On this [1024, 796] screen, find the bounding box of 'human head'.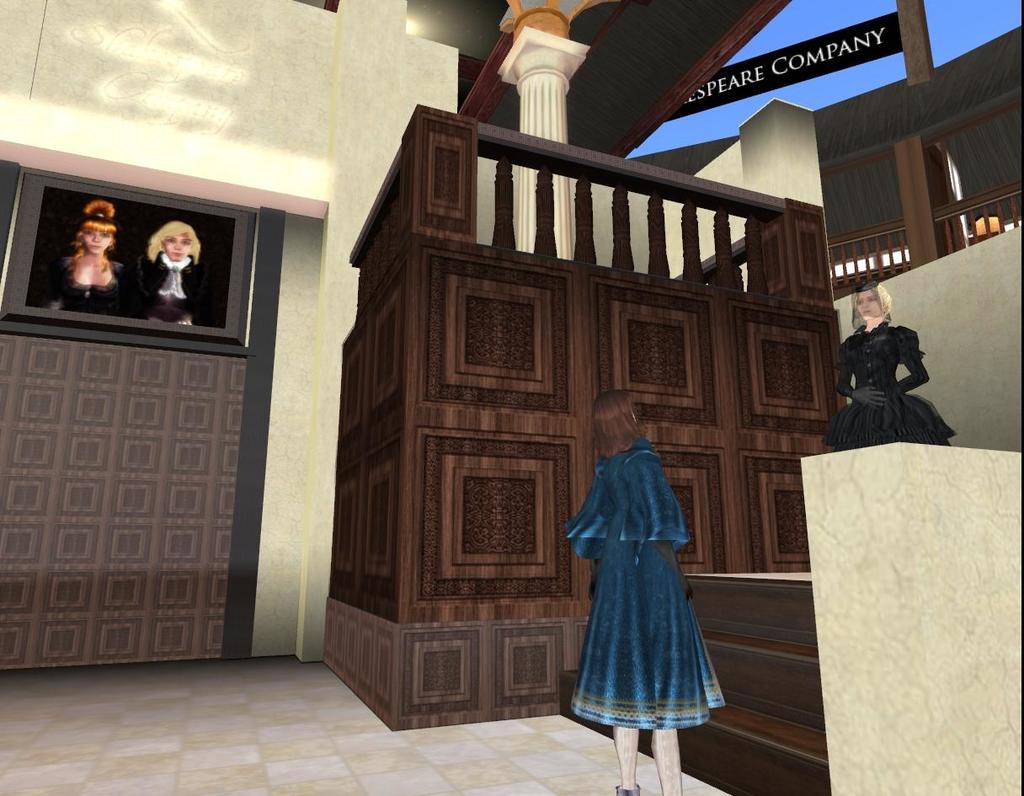
Bounding box: 592, 389, 639, 458.
